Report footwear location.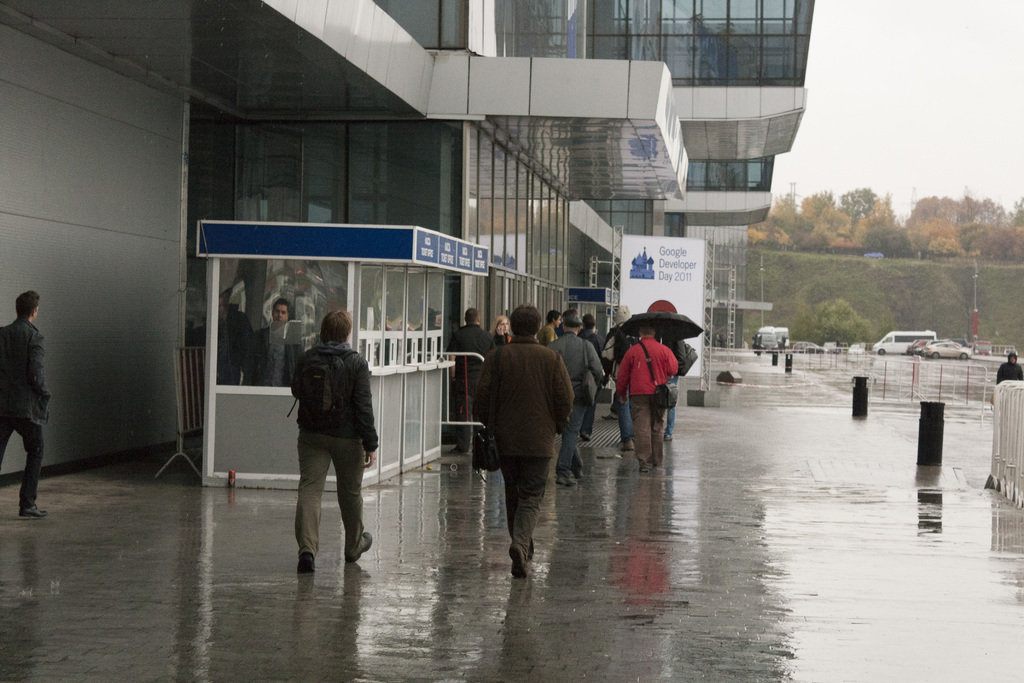
Report: [580, 431, 591, 445].
